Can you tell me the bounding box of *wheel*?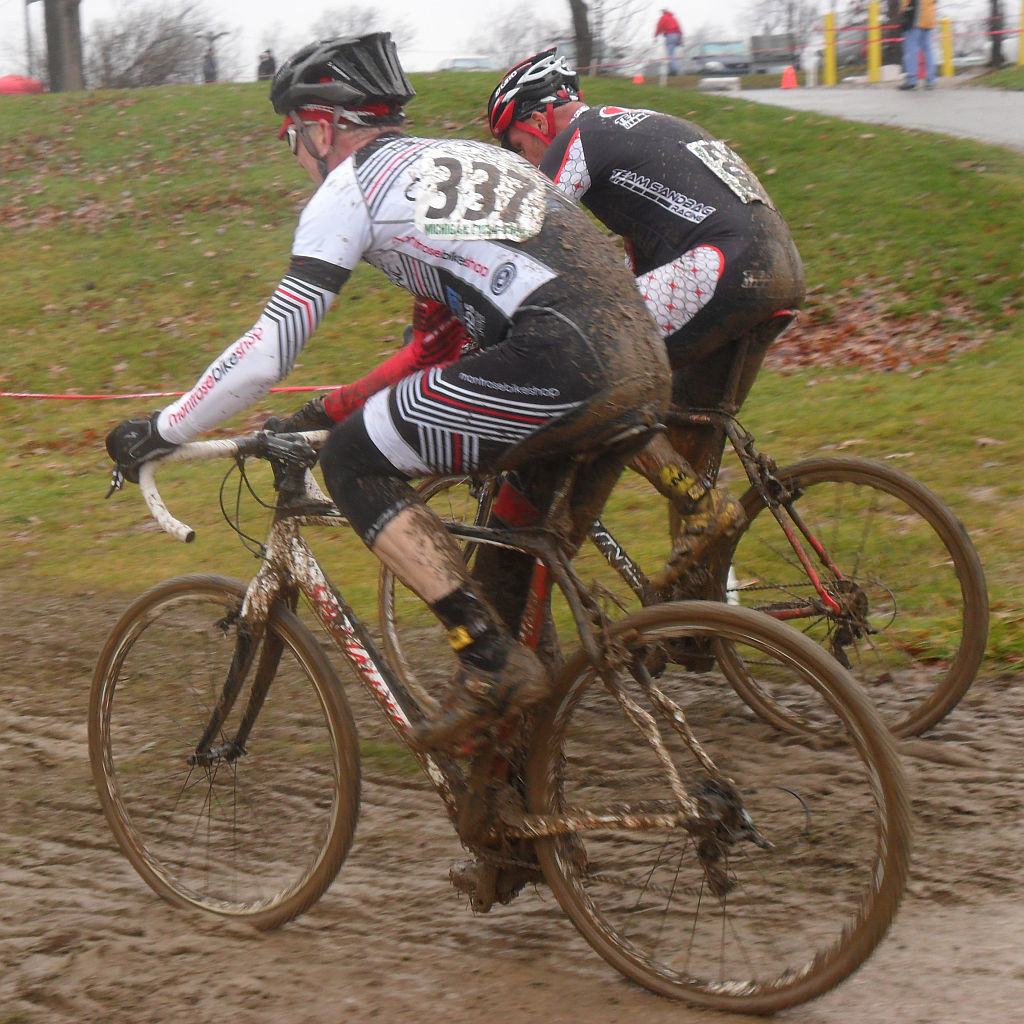
Rect(68, 568, 355, 939).
